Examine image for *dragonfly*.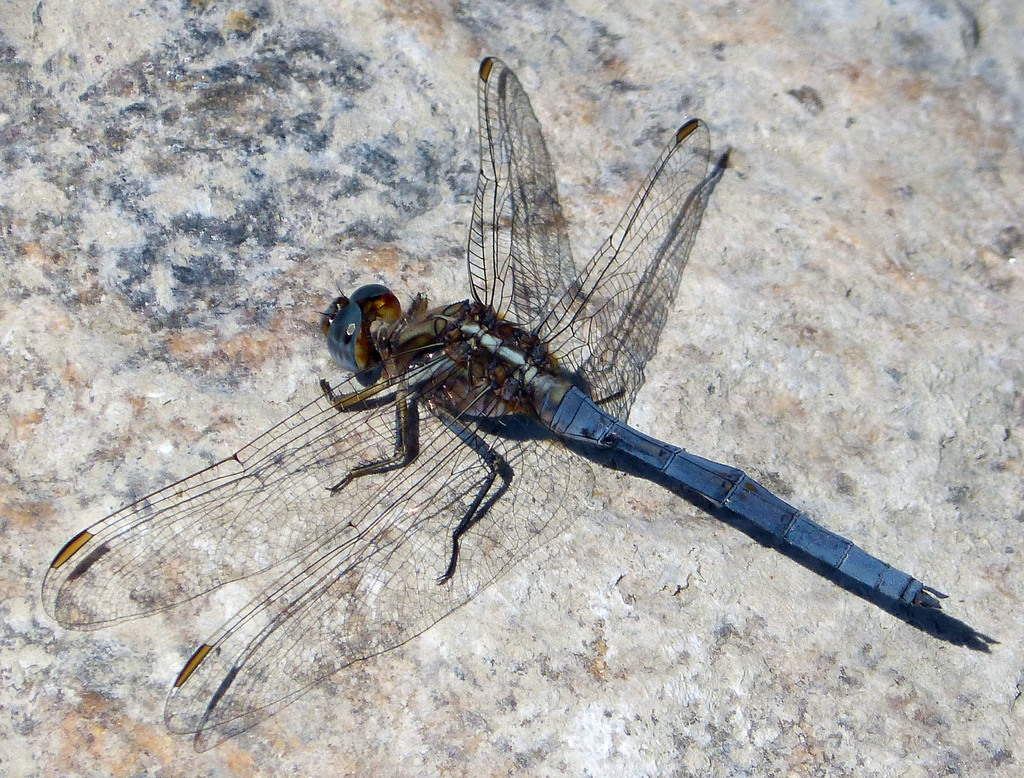
Examination result: crop(36, 53, 948, 732).
